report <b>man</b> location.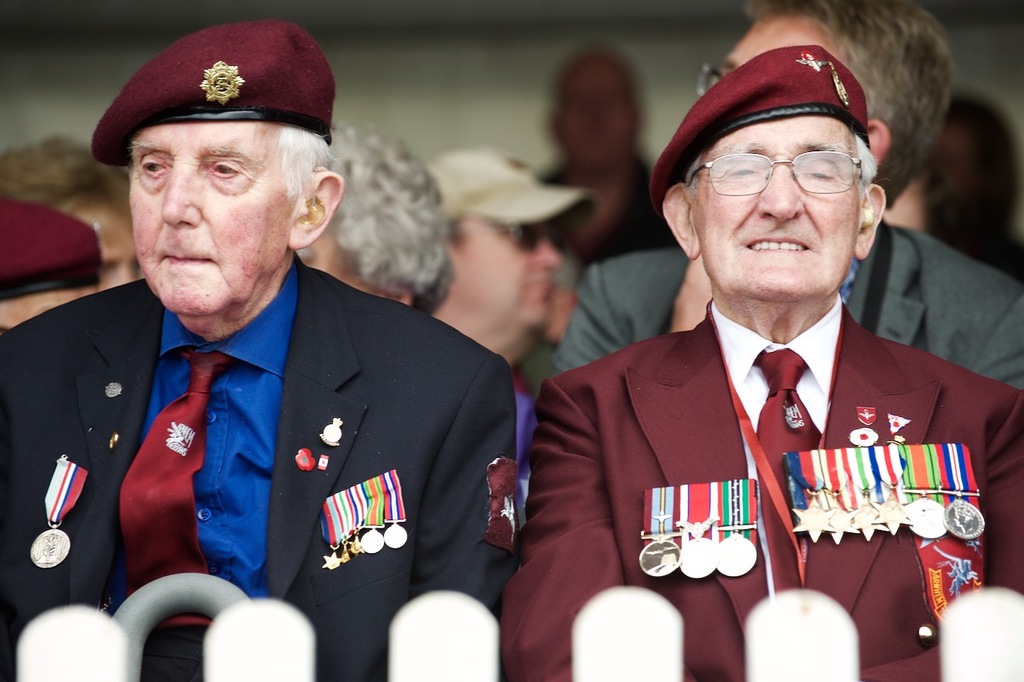
Report: box(570, 31, 691, 247).
